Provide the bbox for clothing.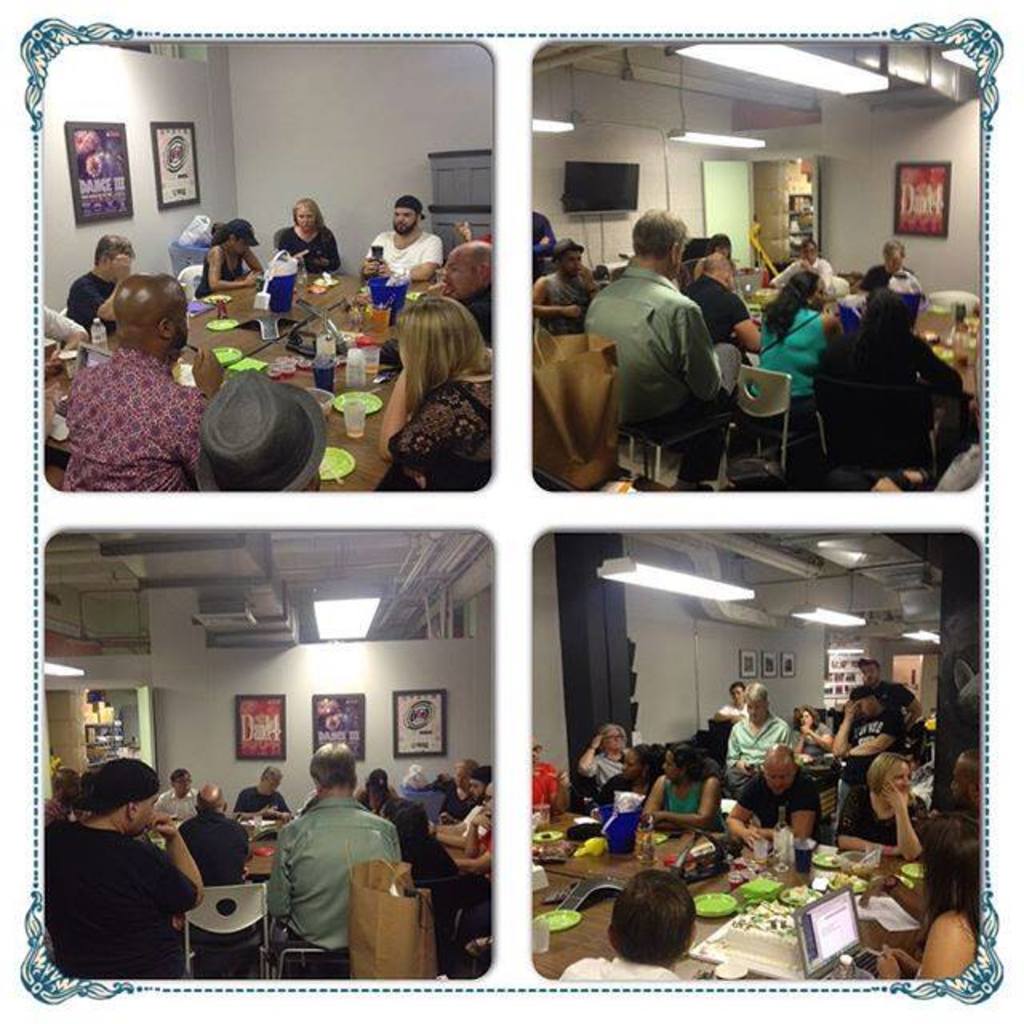
[381,779,432,874].
